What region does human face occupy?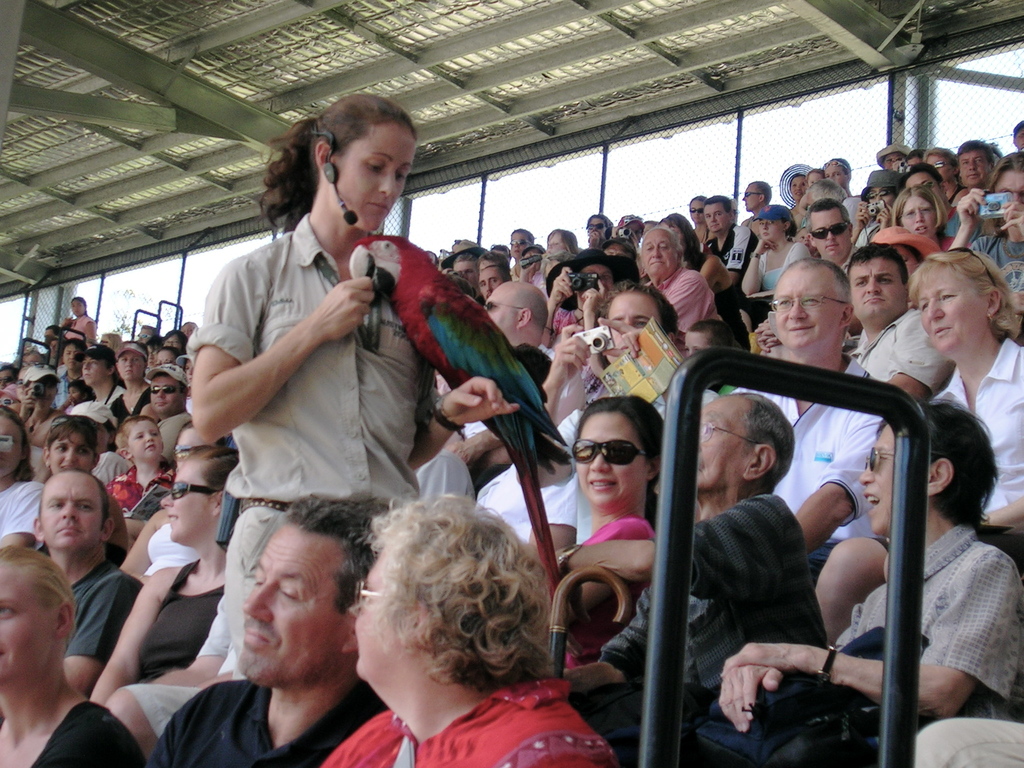
(234,527,346,688).
